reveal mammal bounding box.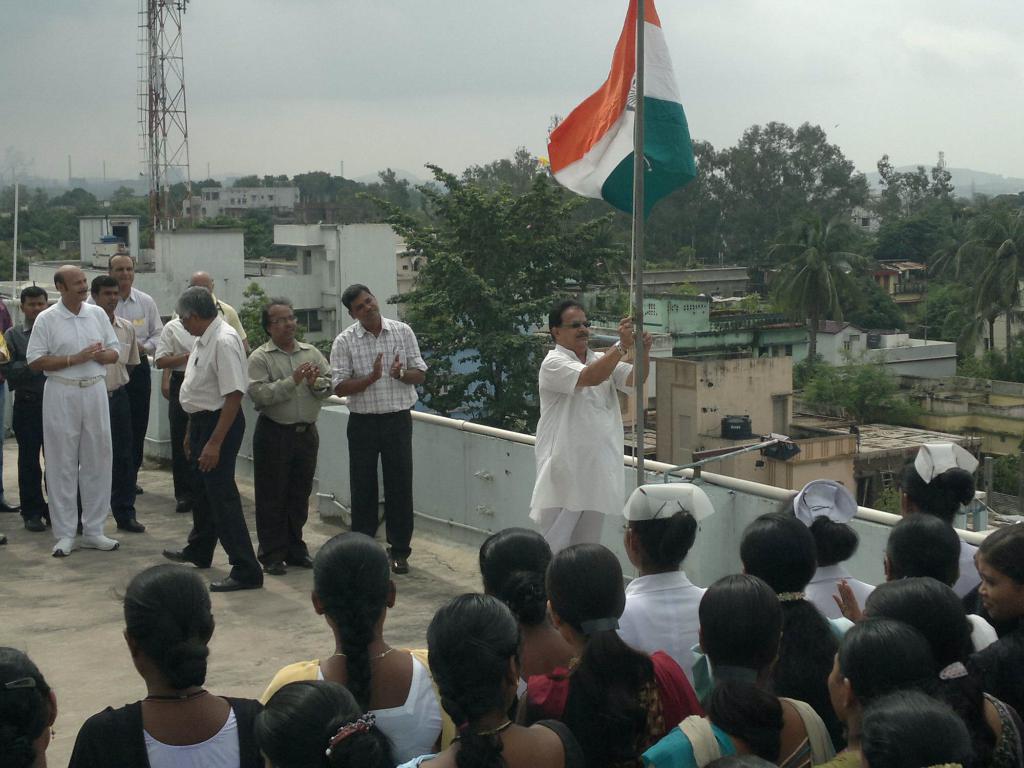
Revealed: bbox=[609, 483, 716, 673].
